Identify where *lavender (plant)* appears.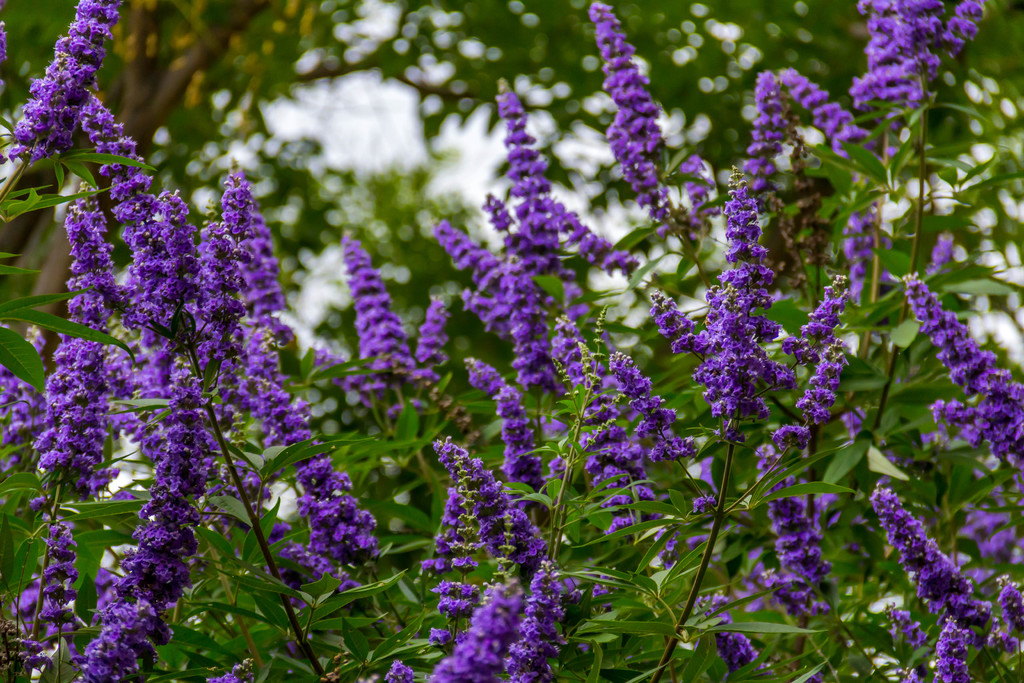
Appears at 414, 565, 529, 682.
